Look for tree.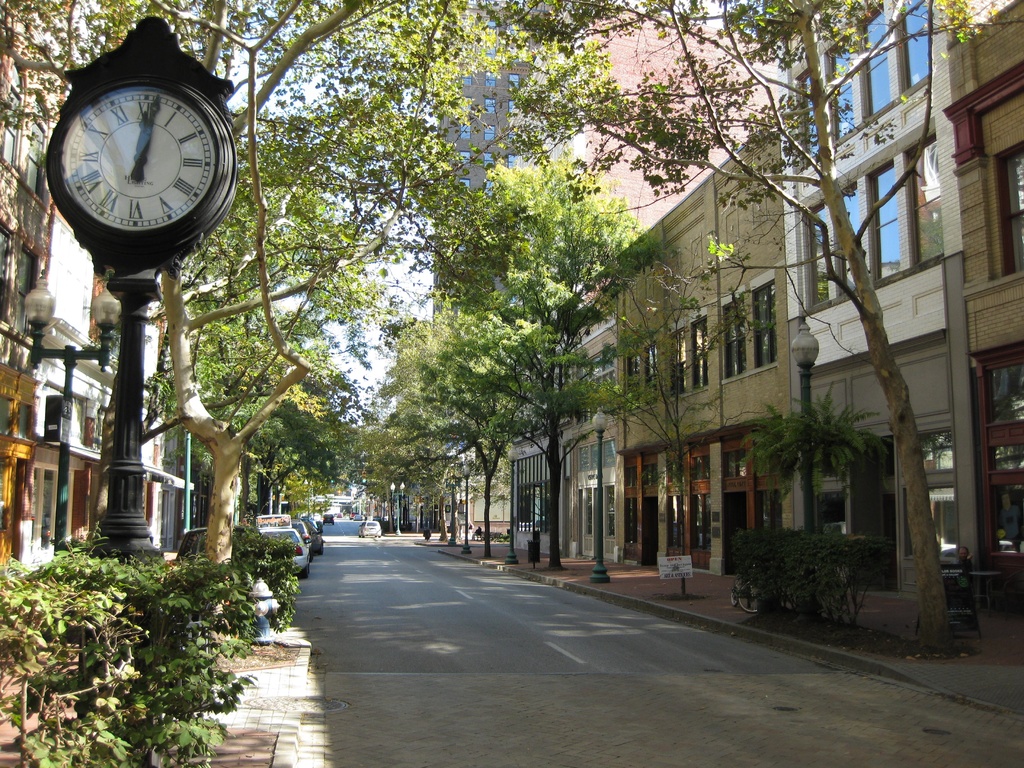
Found: <region>732, 375, 874, 528</region>.
